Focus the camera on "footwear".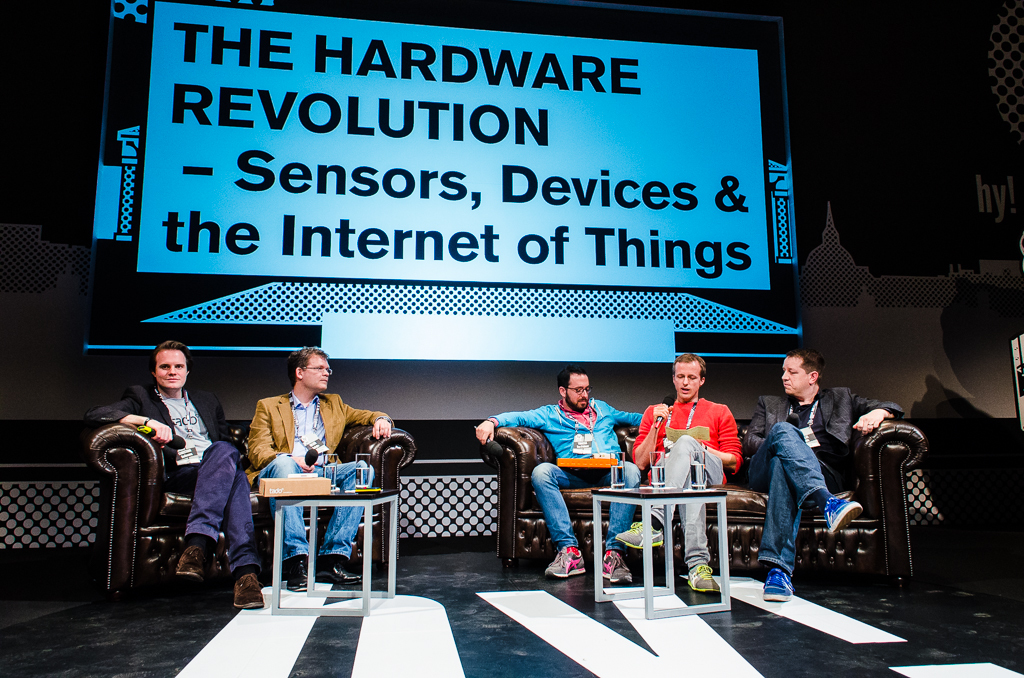
Focus region: select_region(822, 493, 870, 539).
